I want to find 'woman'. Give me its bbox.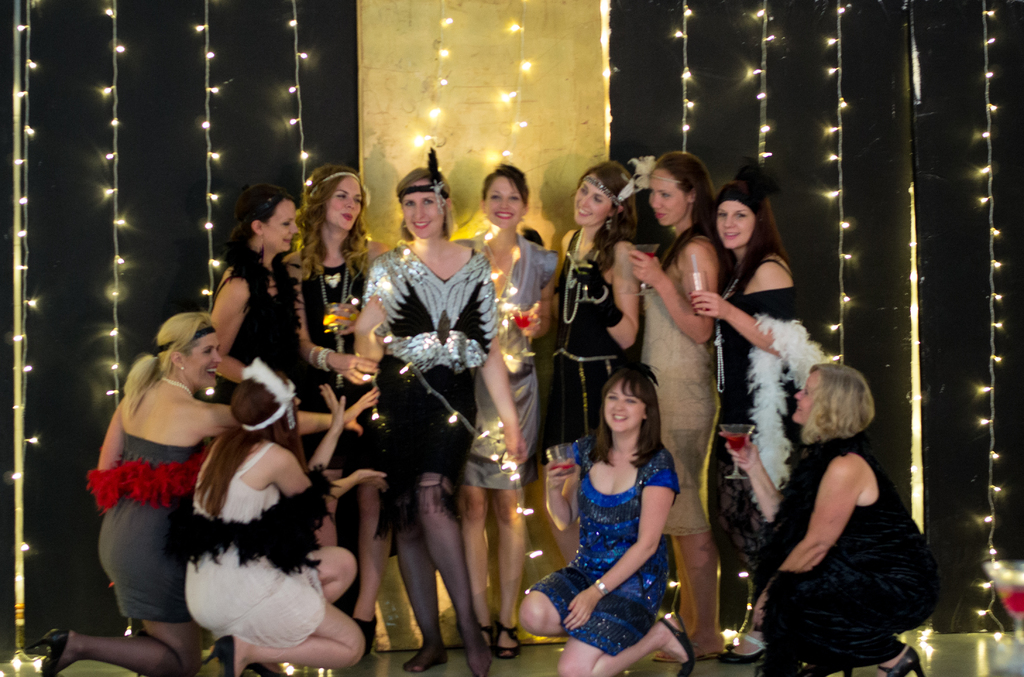
[461, 165, 557, 661].
